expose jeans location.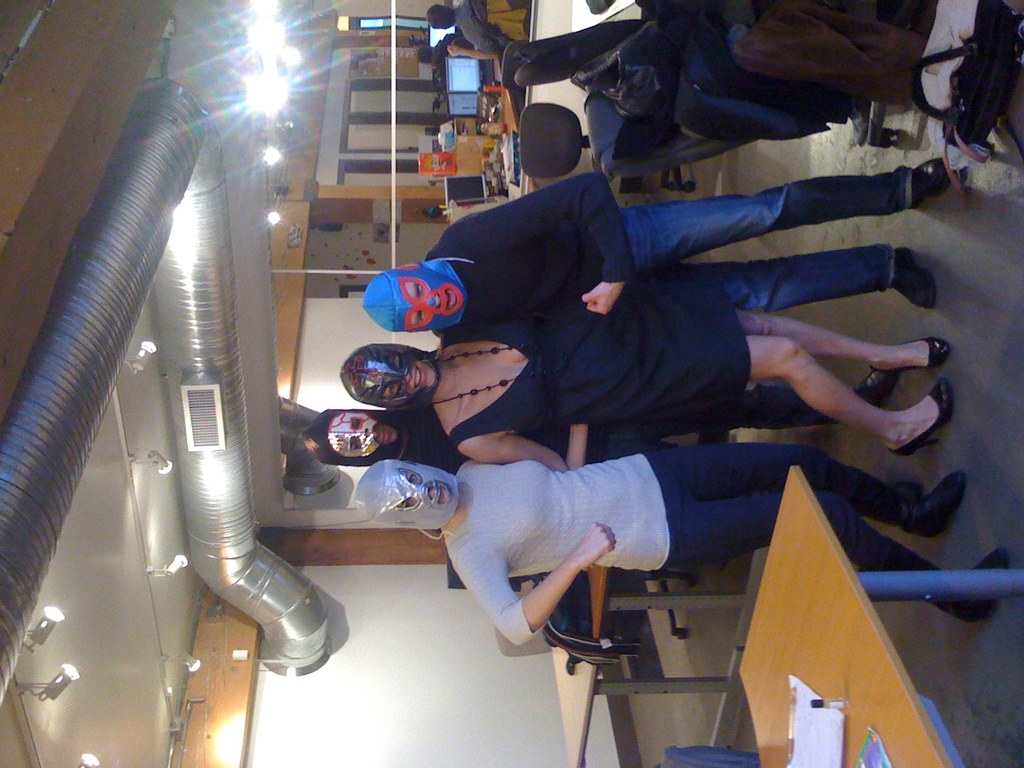
Exposed at [616, 164, 909, 313].
